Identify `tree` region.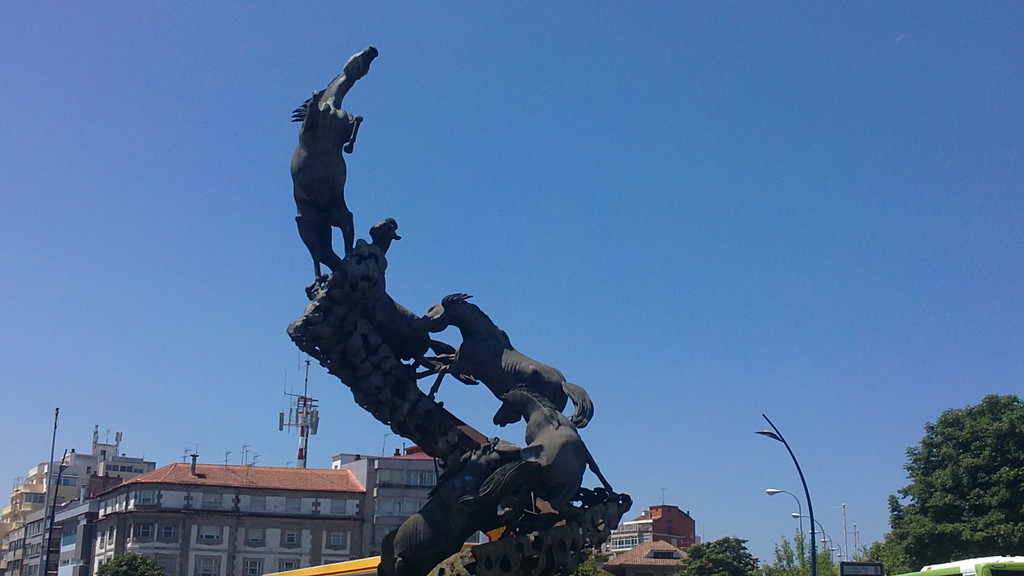
Region: pyautogui.locateOnScreen(792, 528, 808, 574).
